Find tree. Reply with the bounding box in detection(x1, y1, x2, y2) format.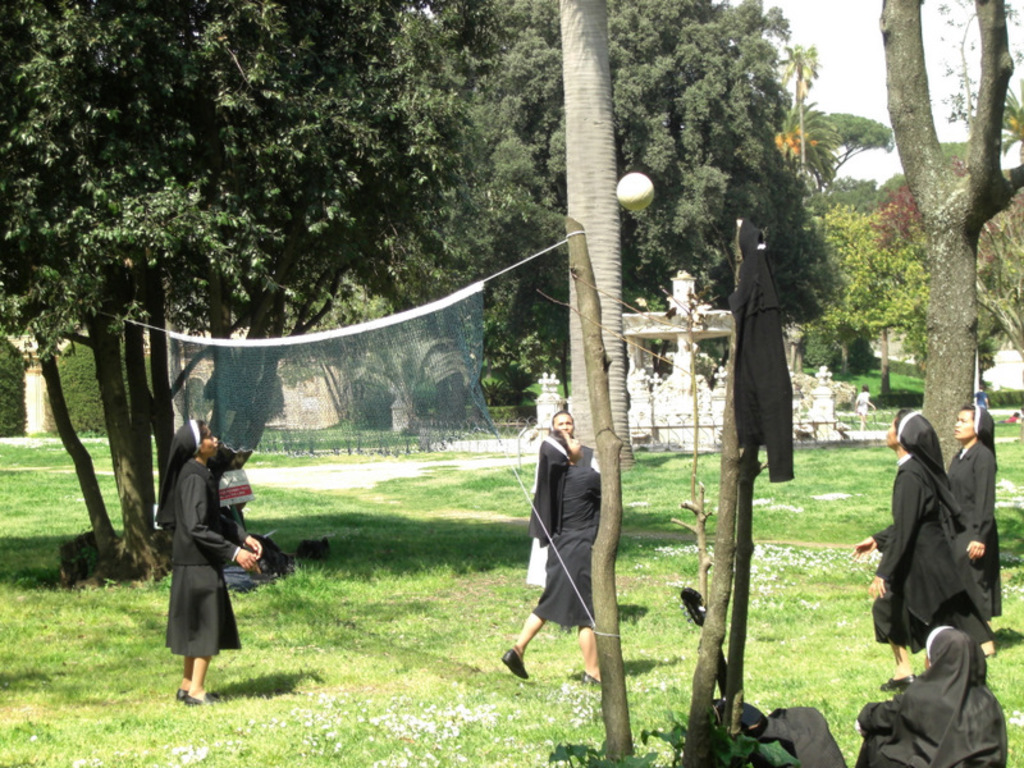
detection(780, 46, 812, 202).
